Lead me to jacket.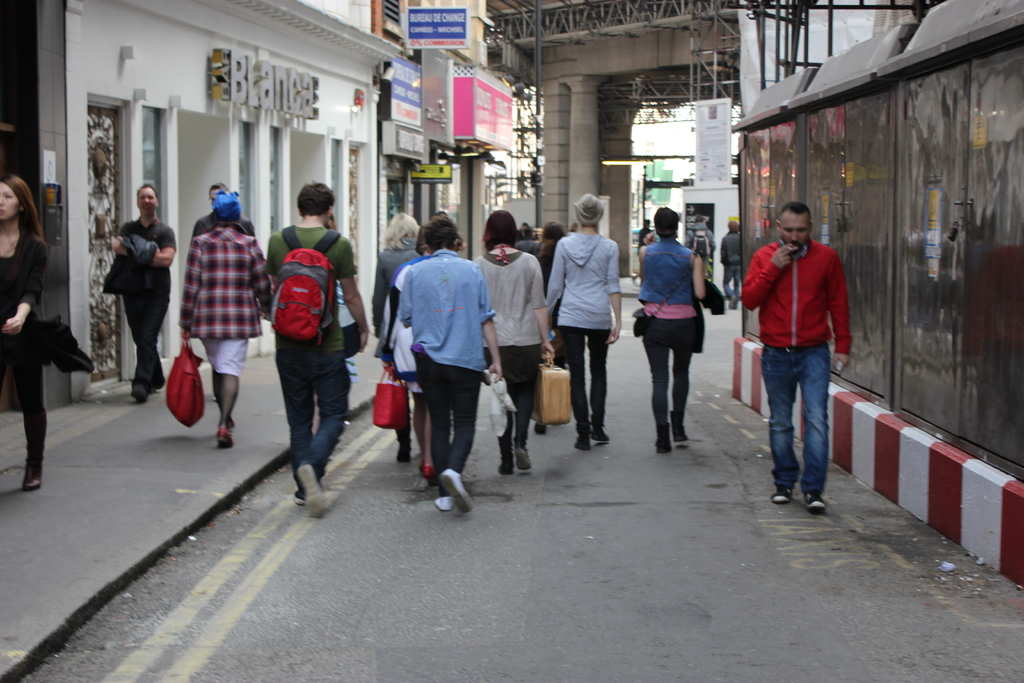
Lead to <bbox>716, 231, 744, 268</bbox>.
